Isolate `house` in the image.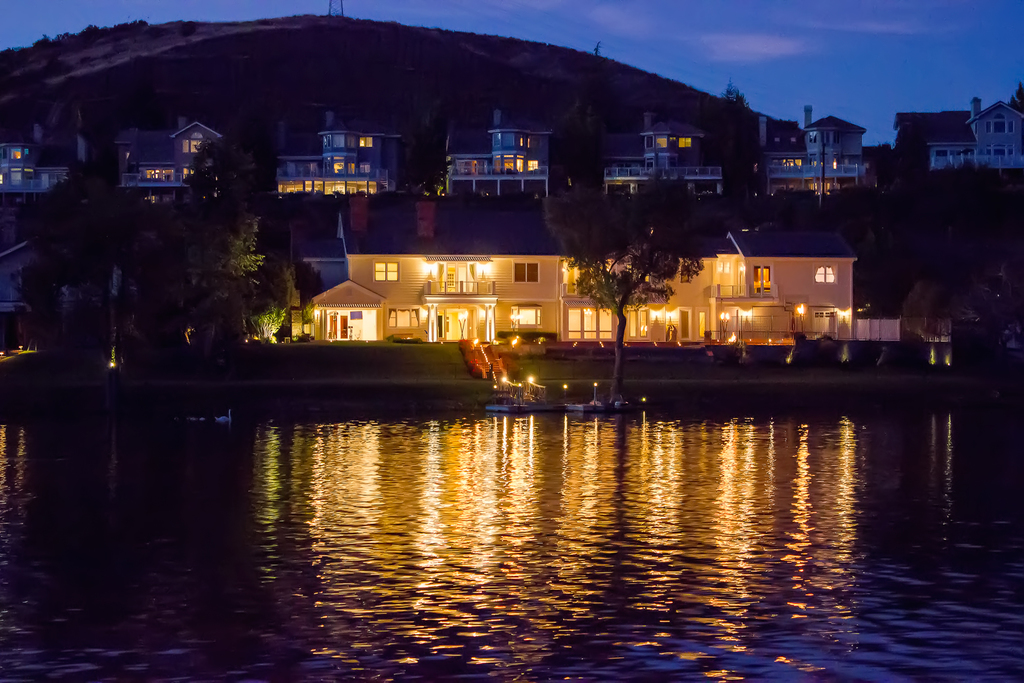
Isolated region: x1=599 y1=107 x2=722 y2=205.
